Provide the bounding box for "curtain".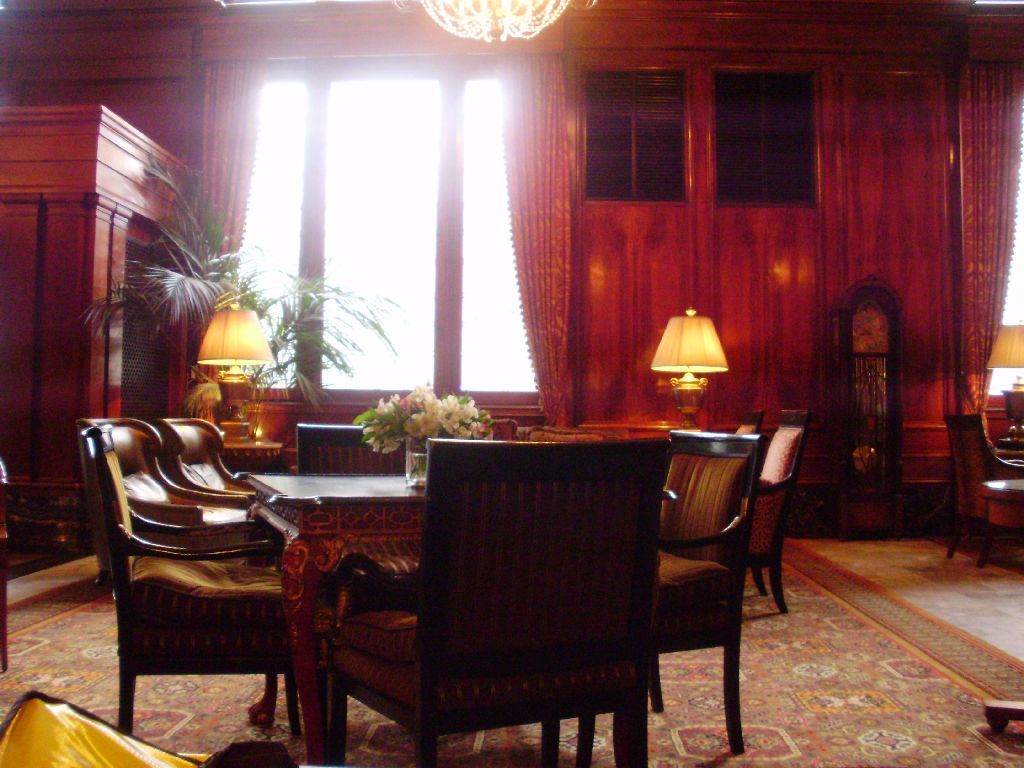
bbox(493, 48, 565, 432).
